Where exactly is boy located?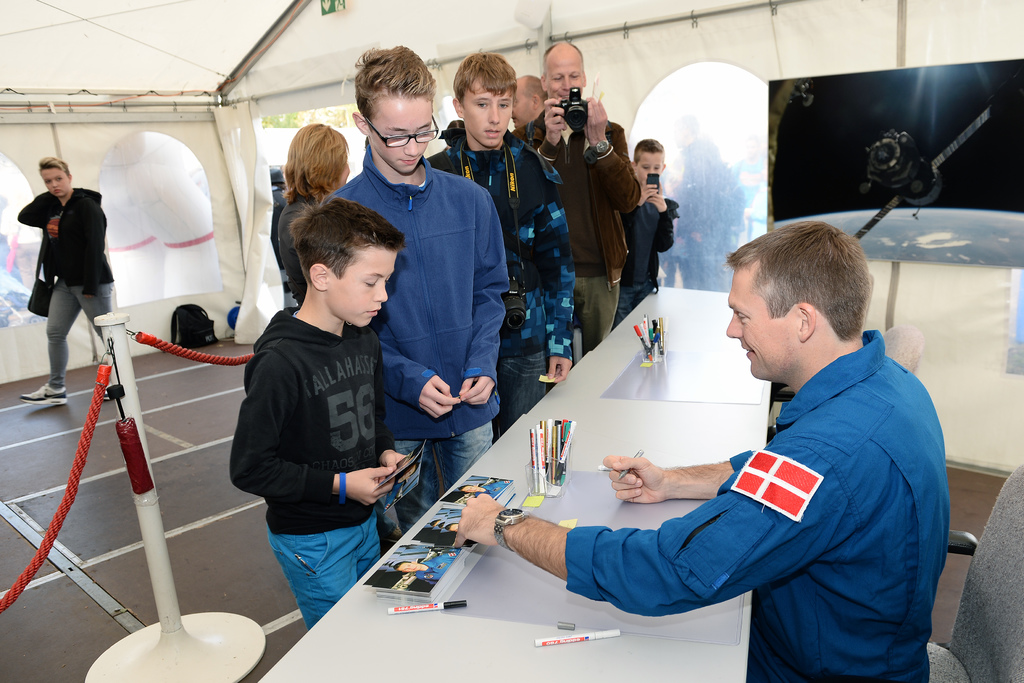
Its bounding box is rect(219, 186, 421, 618).
